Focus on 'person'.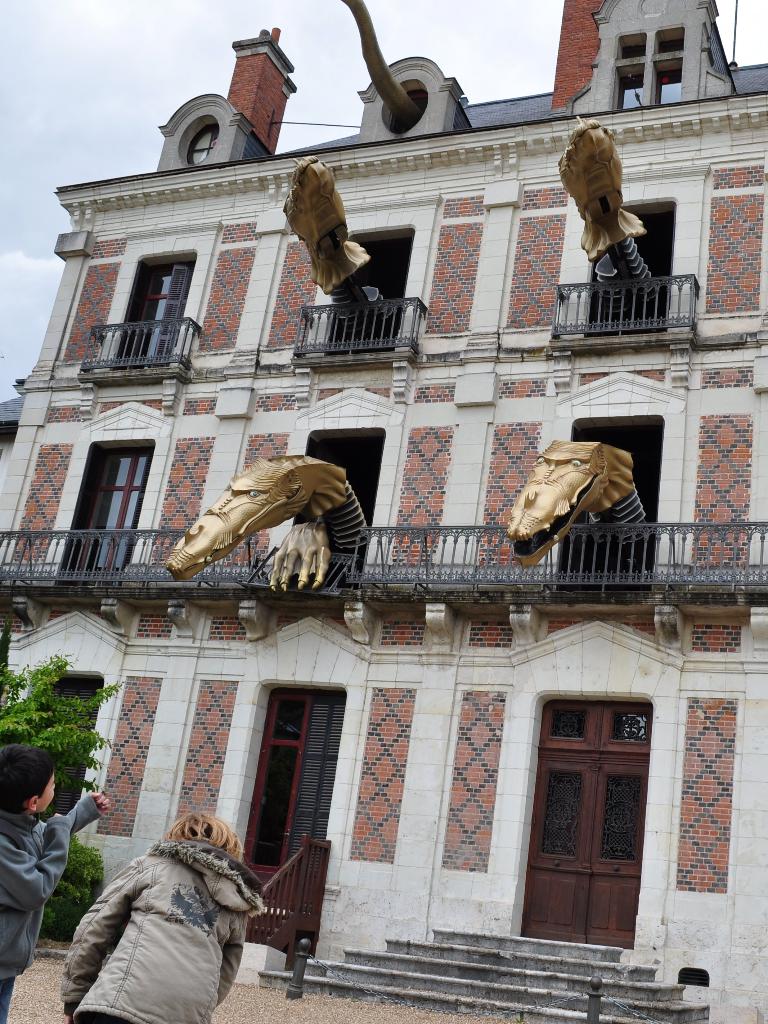
Focused at region(0, 742, 117, 1022).
